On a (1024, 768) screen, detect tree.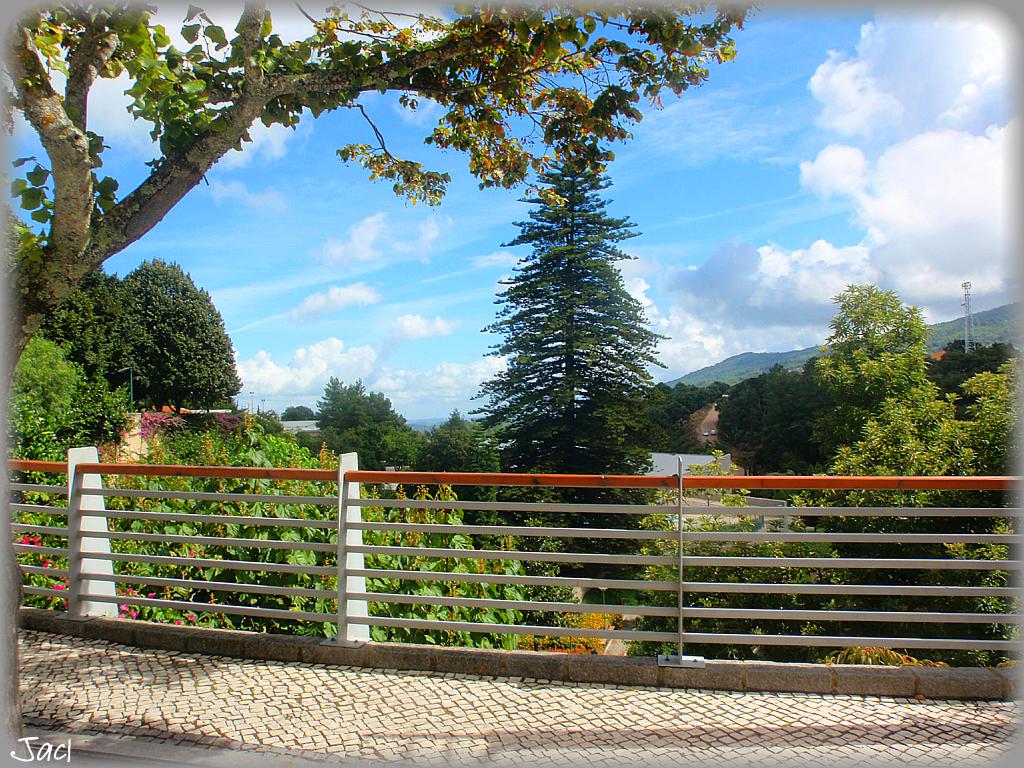
pyautogui.locateOnScreen(3, 0, 772, 503).
